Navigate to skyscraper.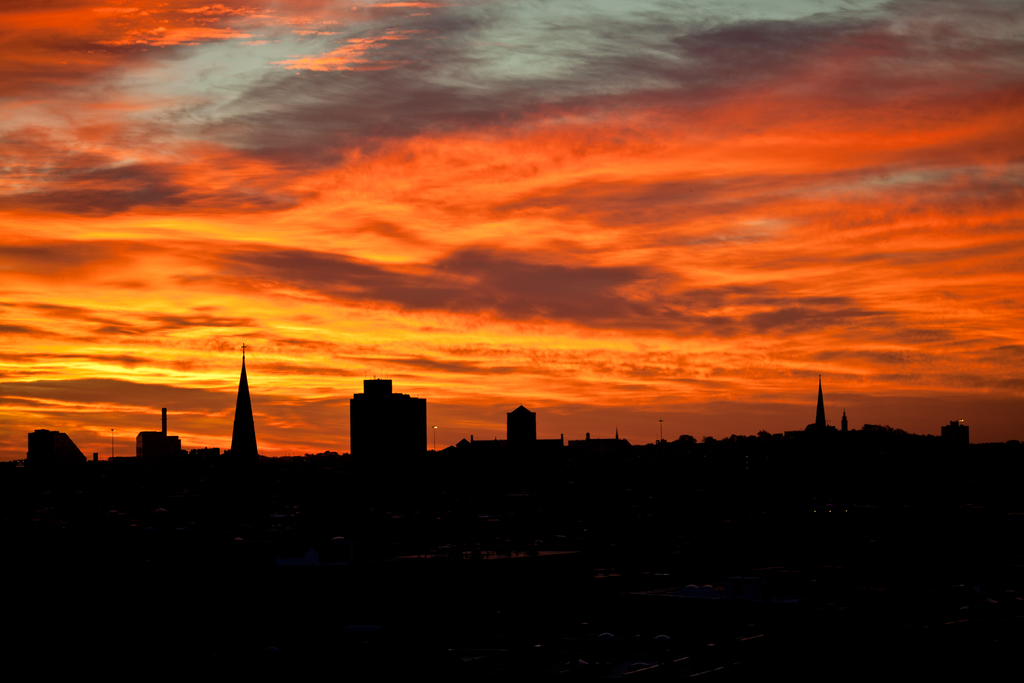
Navigation target: box=[348, 375, 431, 457].
